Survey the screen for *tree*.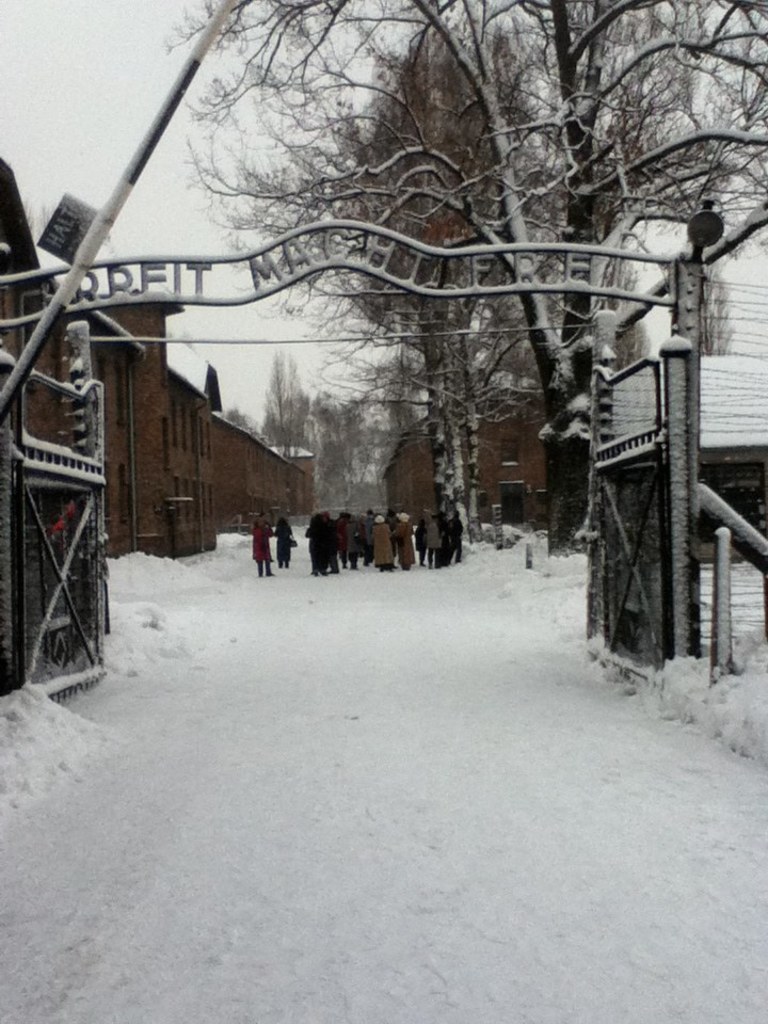
Survey found: {"left": 93, "top": 0, "right": 767, "bottom": 807}.
